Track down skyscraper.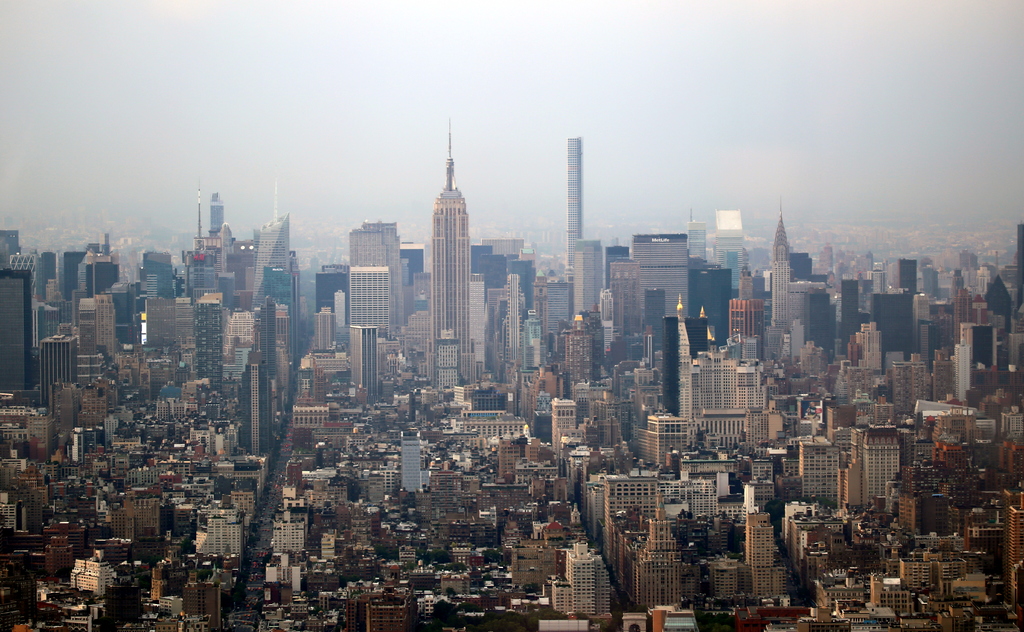
Tracked to 548/391/584/467.
